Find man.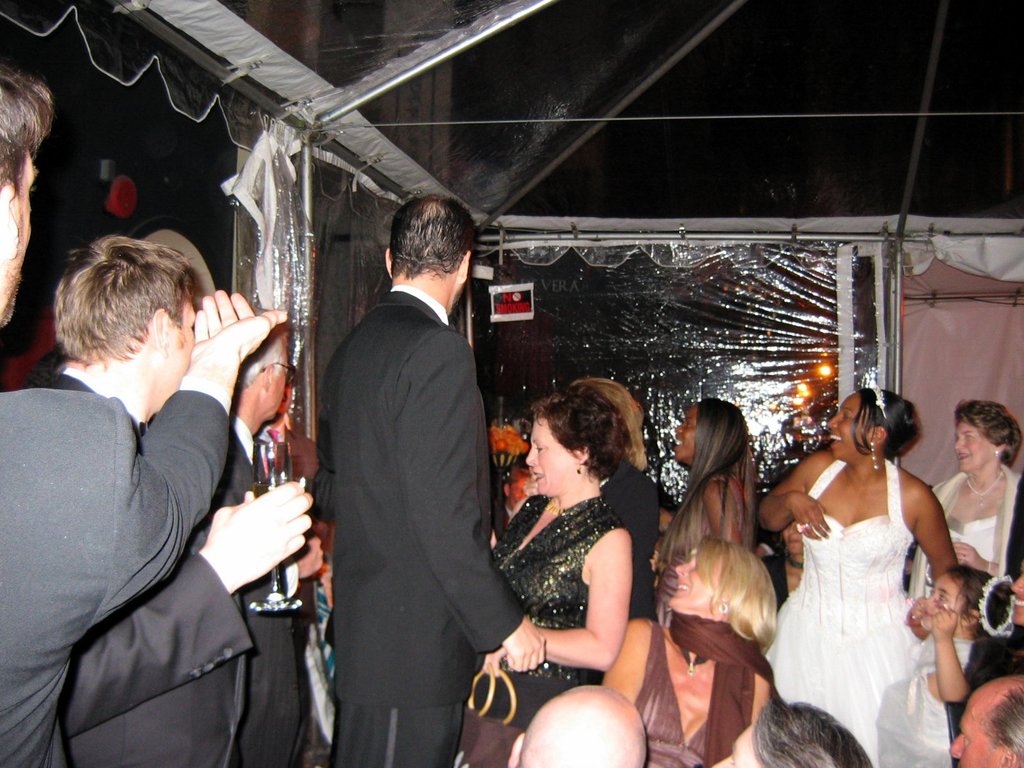
x1=307, y1=196, x2=545, y2=767.
